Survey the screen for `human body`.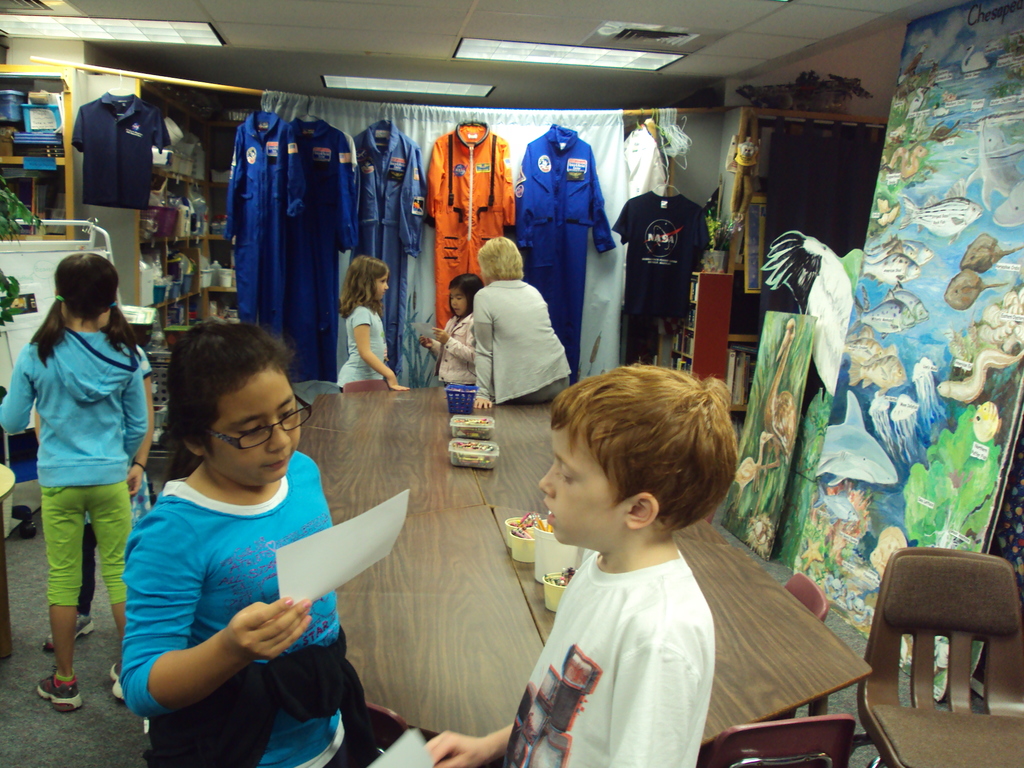
Survey found: [x1=420, y1=365, x2=739, y2=767].
